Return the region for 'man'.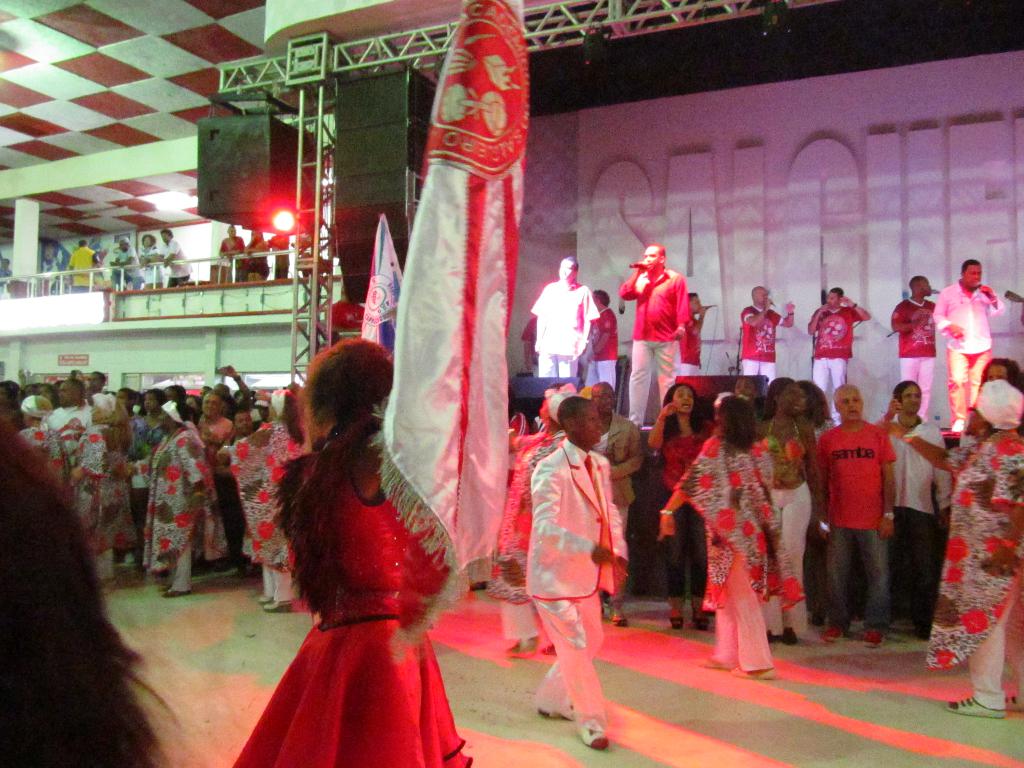
620:245:689:428.
